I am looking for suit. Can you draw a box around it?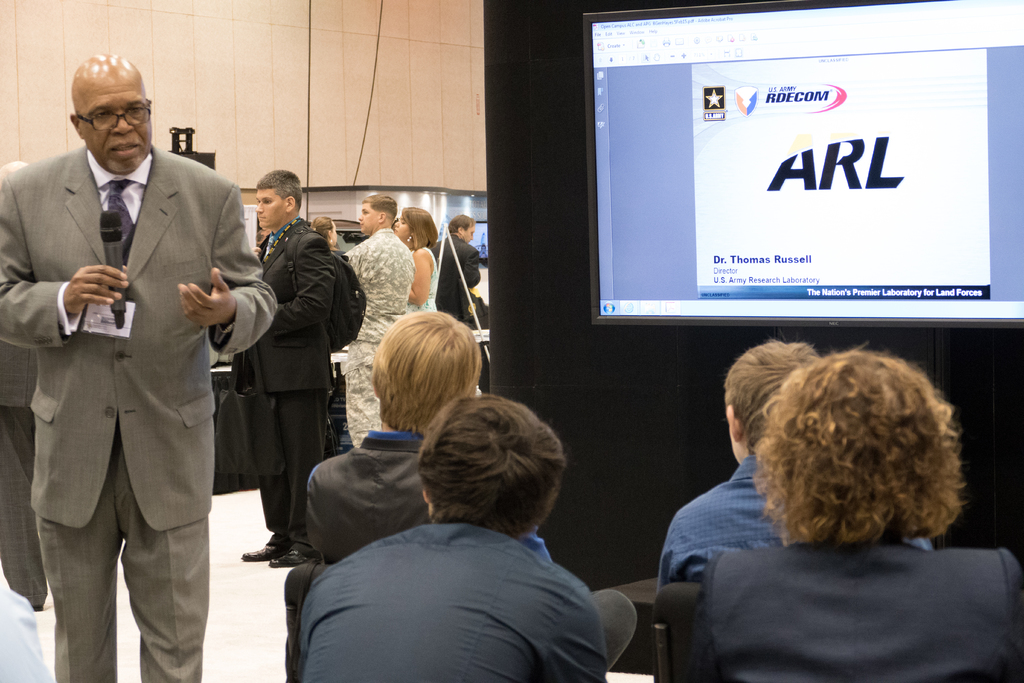
Sure, the bounding box is Rect(0, 143, 276, 682).
